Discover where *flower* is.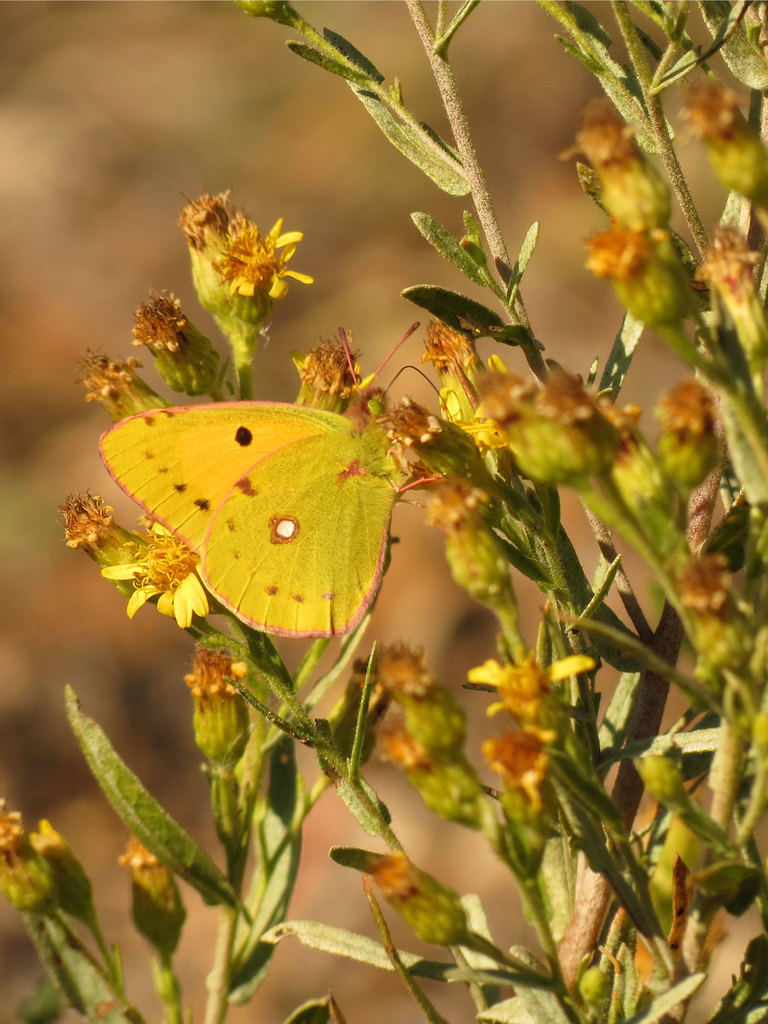
Discovered at [0, 0, 767, 1023].
